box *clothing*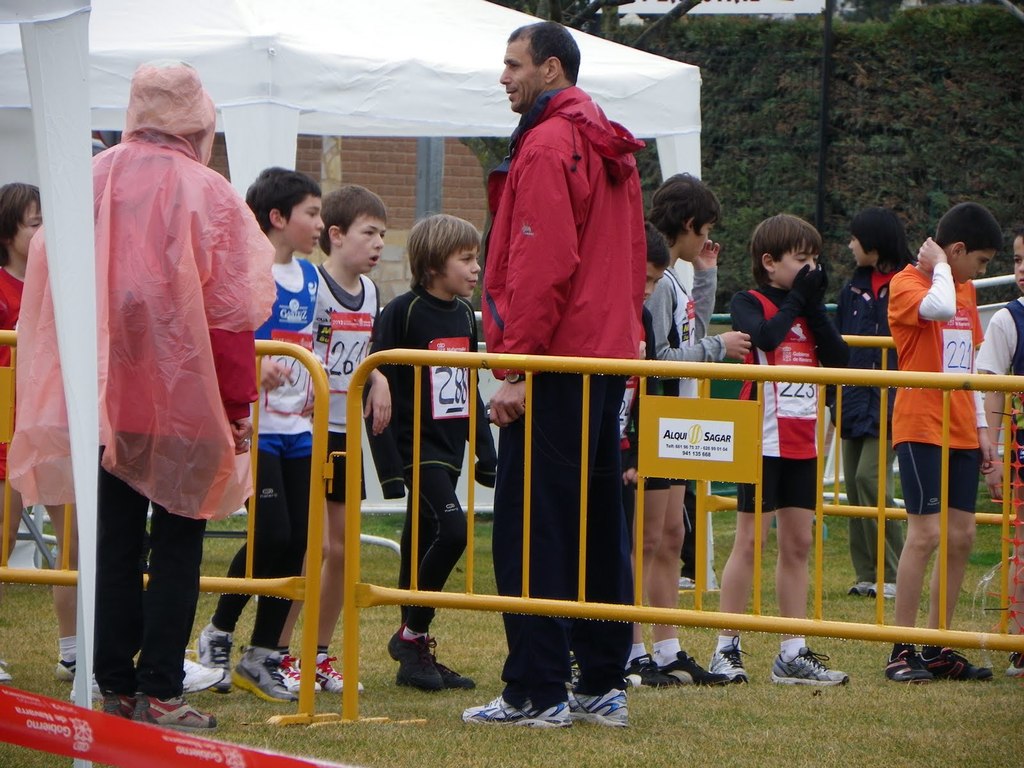
[left=52, top=69, right=270, bottom=704]
